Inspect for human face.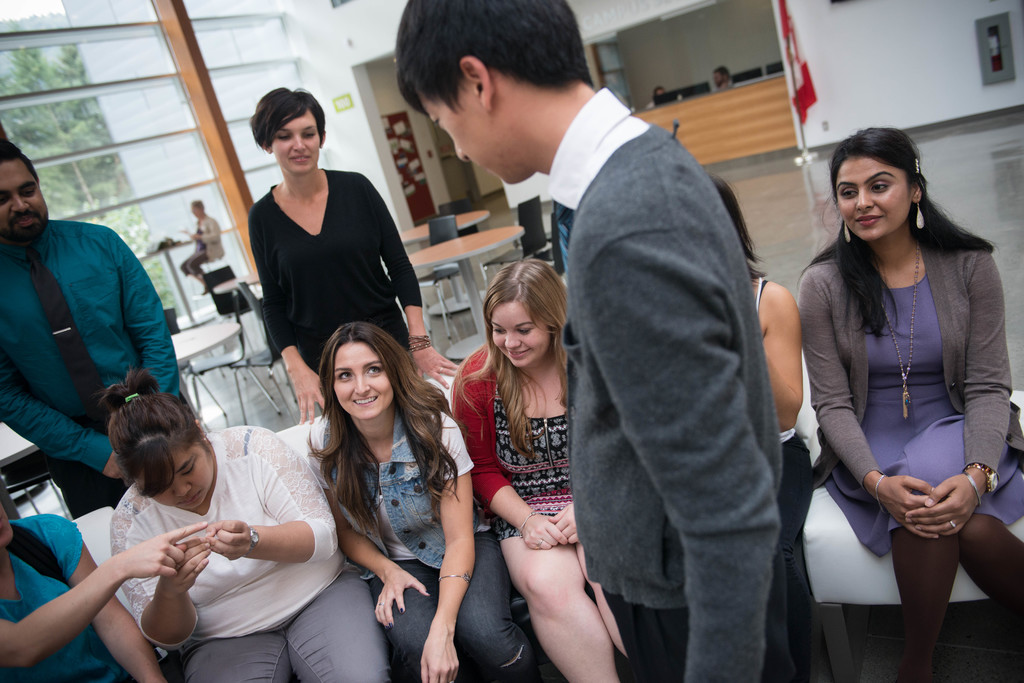
Inspection: bbox=[136, 453, 210, 508].
